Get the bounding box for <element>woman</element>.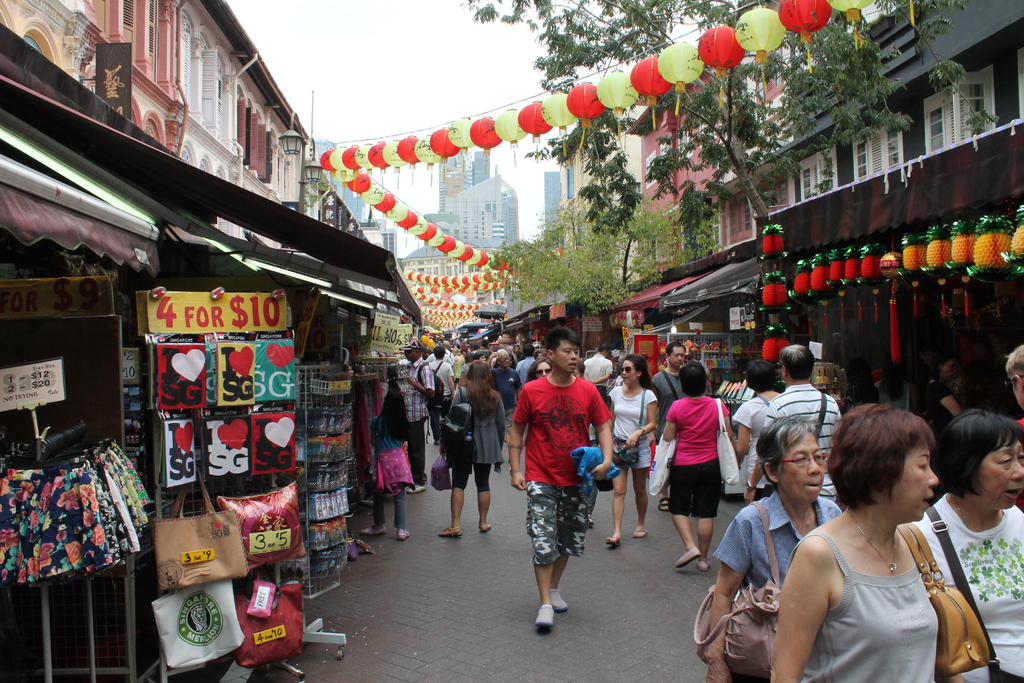
[733, 360, 783, 495].
